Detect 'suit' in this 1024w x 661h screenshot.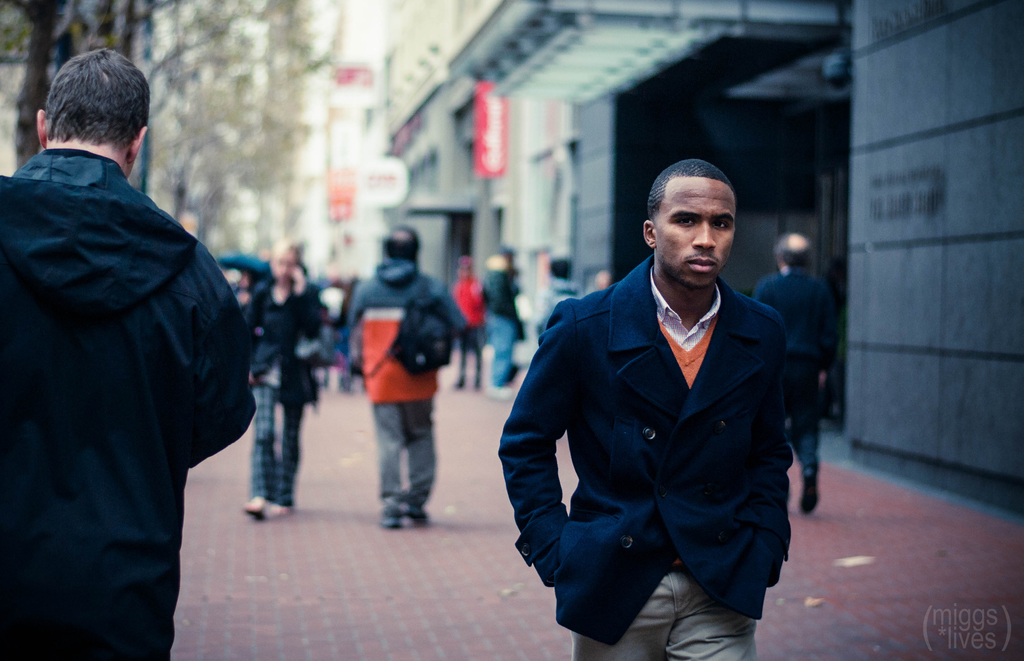
Detection: 492/253/799/660.
